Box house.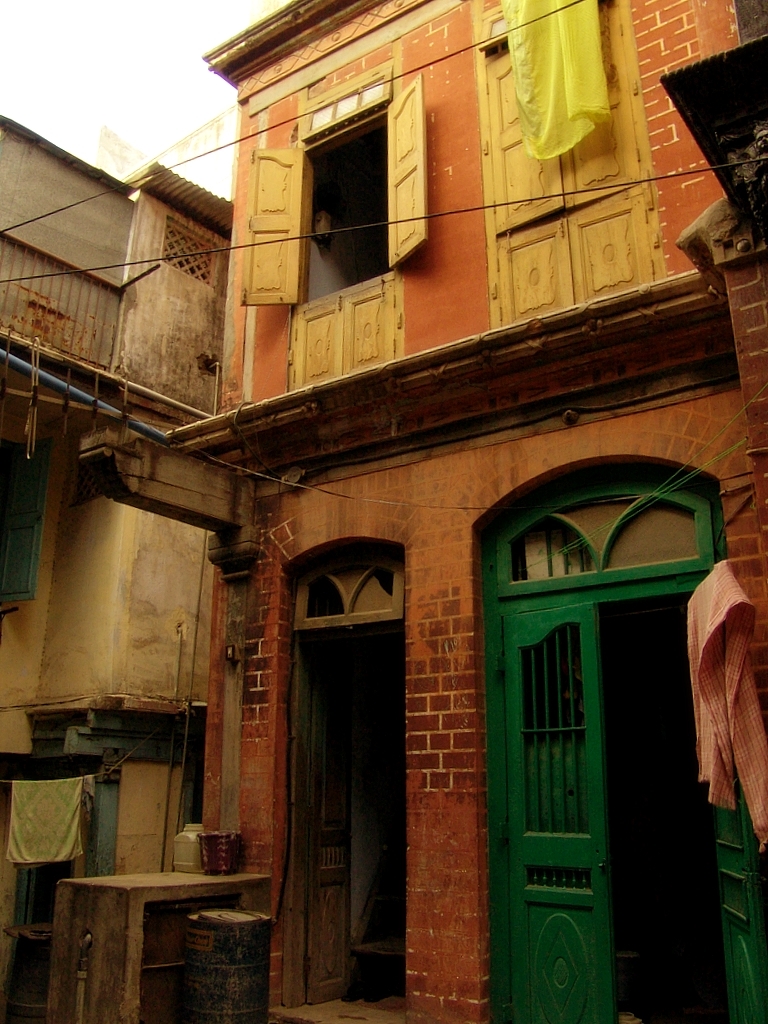
rect(33, 4, 751, 1023).
